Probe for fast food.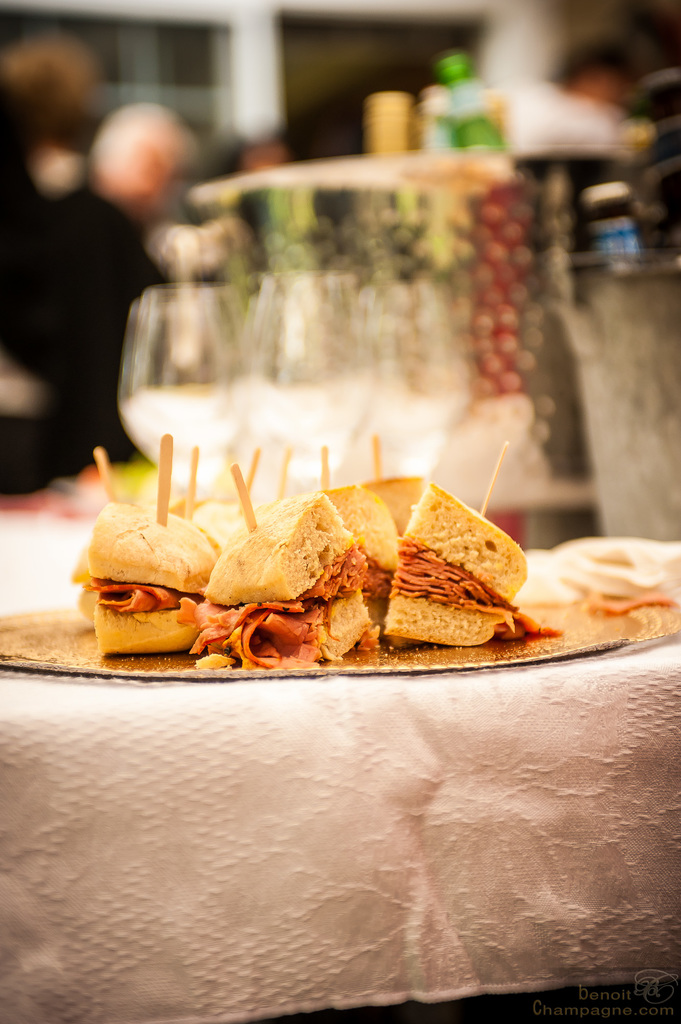
Probe result: box(312, 479, 403, 629).
